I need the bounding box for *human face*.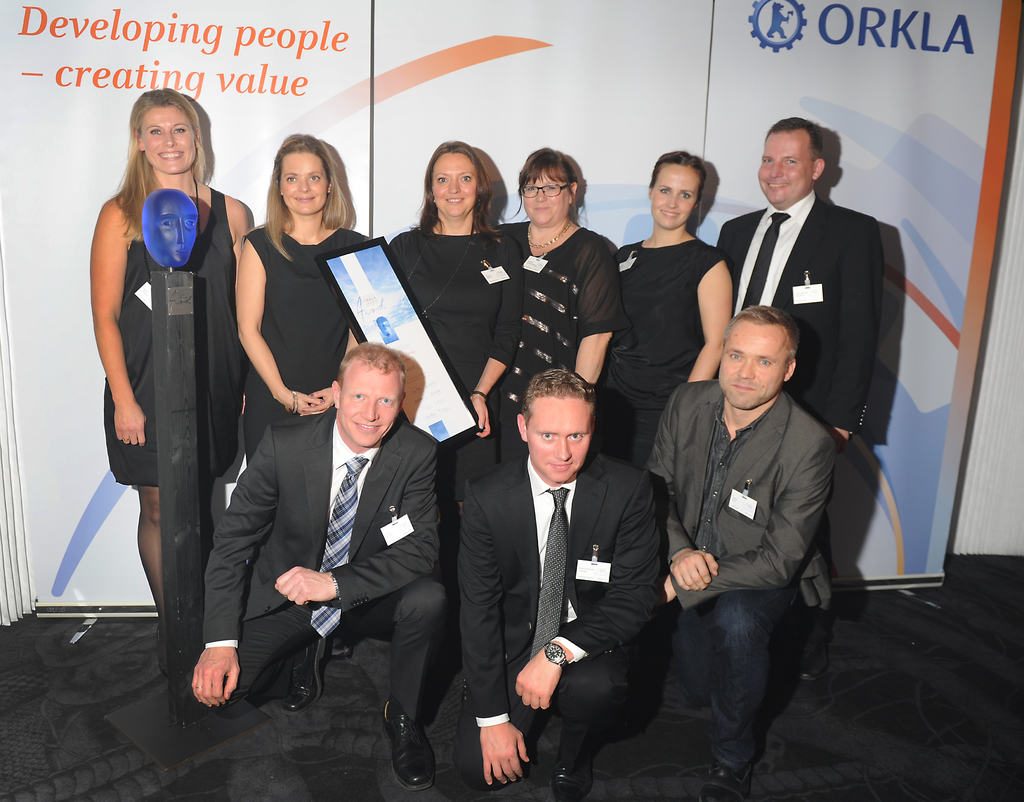
Here it is: region(523, 169, 568, 226).
